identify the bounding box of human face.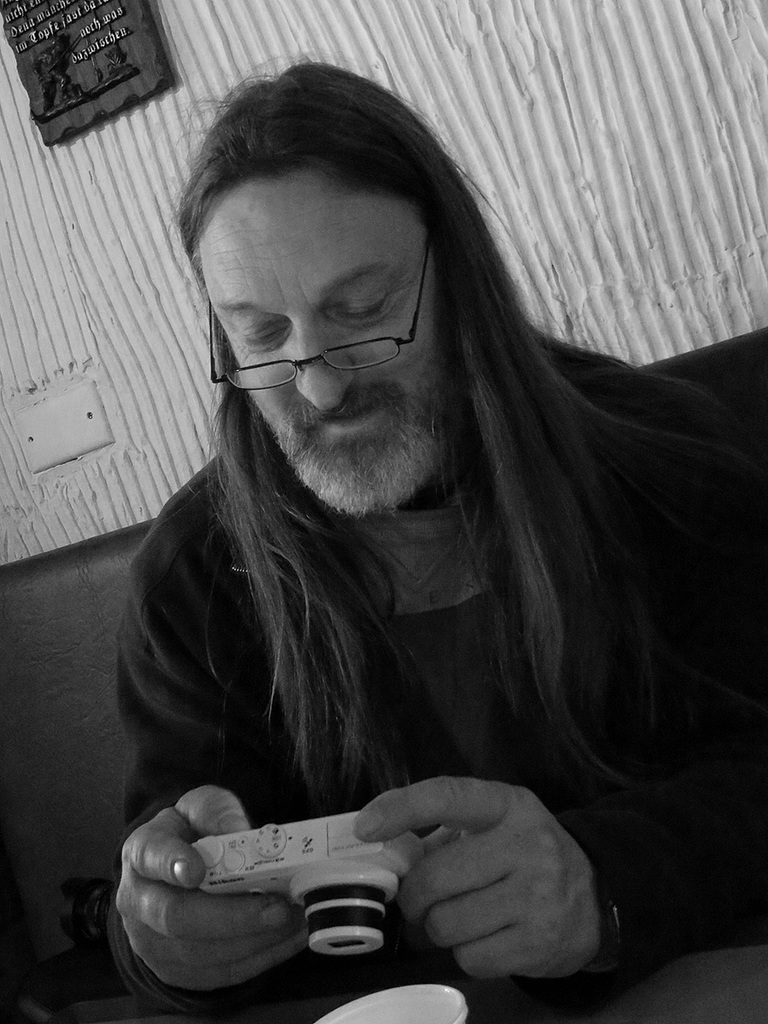
<box>189,170,449,521</box>.
